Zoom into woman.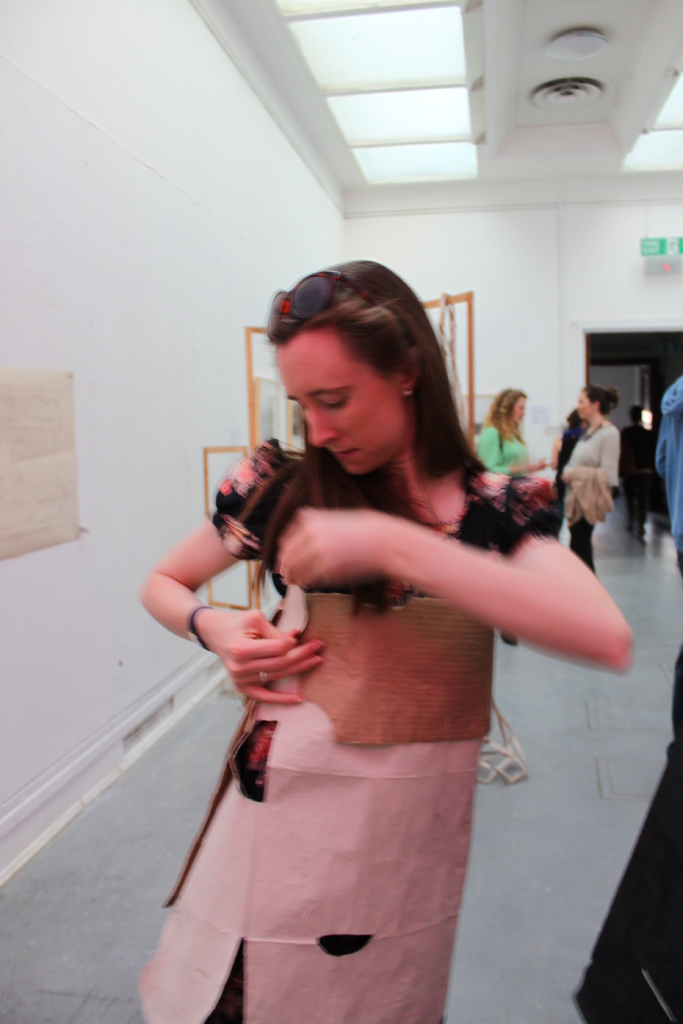
Zoom target: bbox(131, 273, 591, 1013).
